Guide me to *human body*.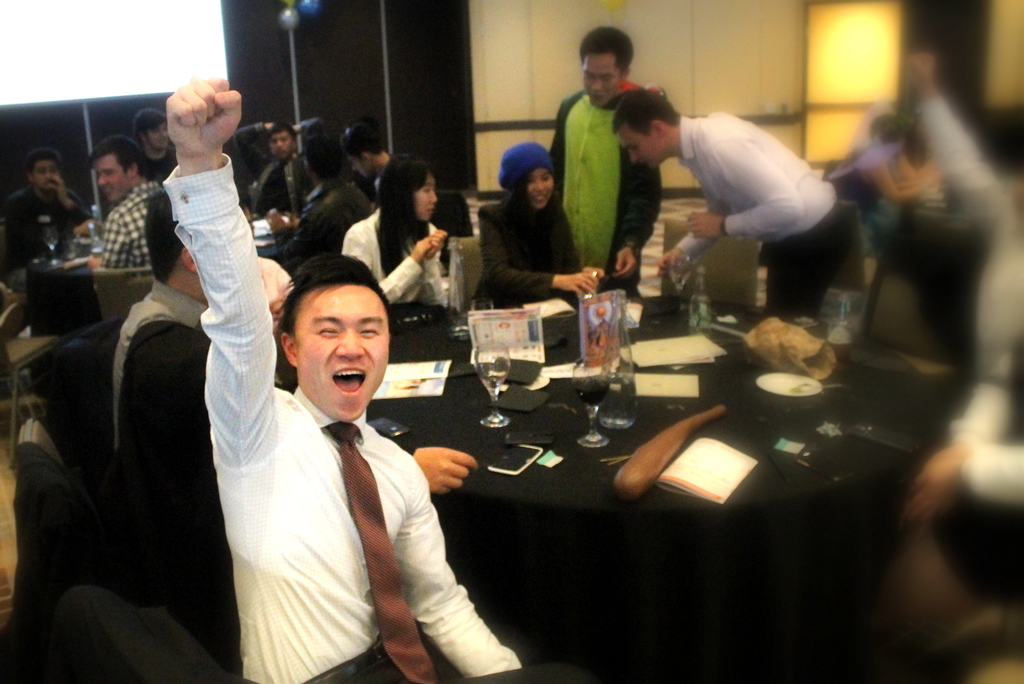
Guidance: 88 129 173 267.
